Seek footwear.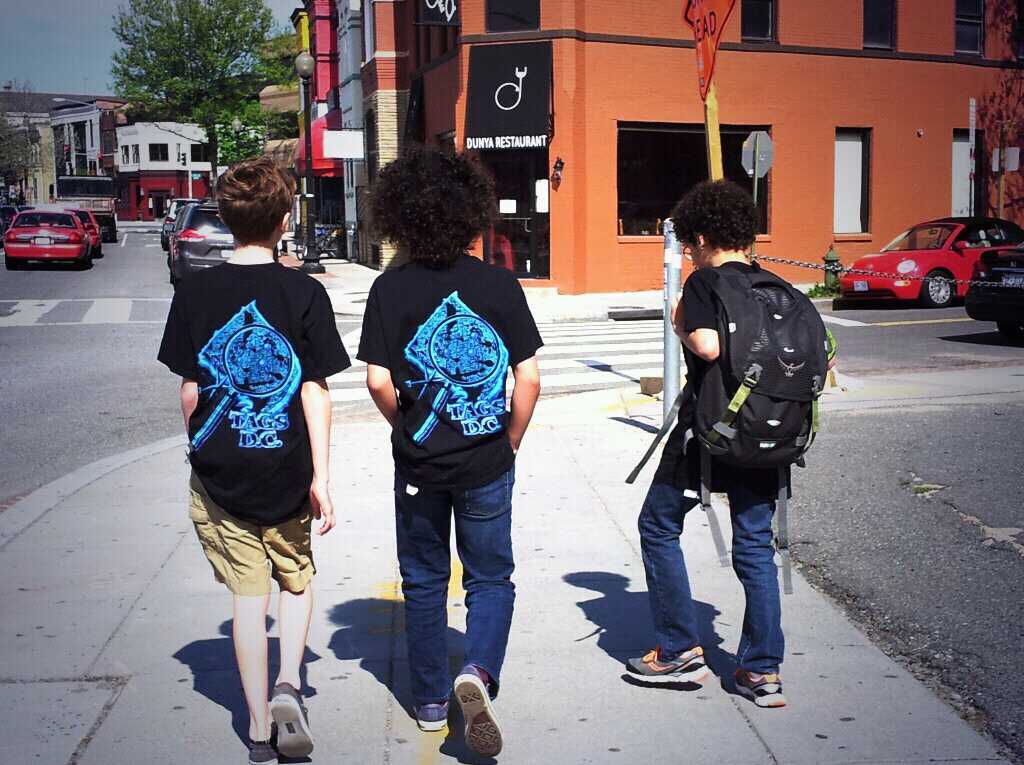
[left=458, top=666, right=506, bottom=758].
